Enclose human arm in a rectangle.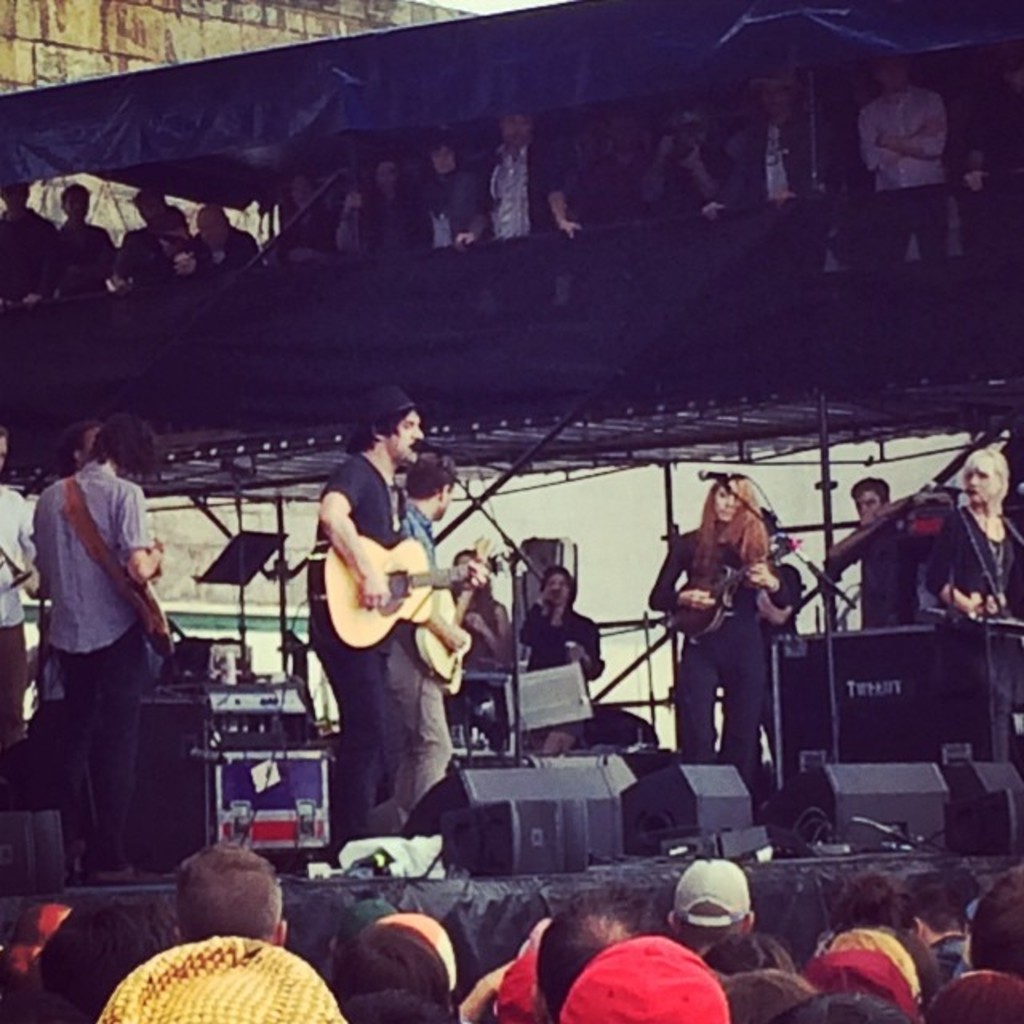
Rect(870, 93, 947, 171).
